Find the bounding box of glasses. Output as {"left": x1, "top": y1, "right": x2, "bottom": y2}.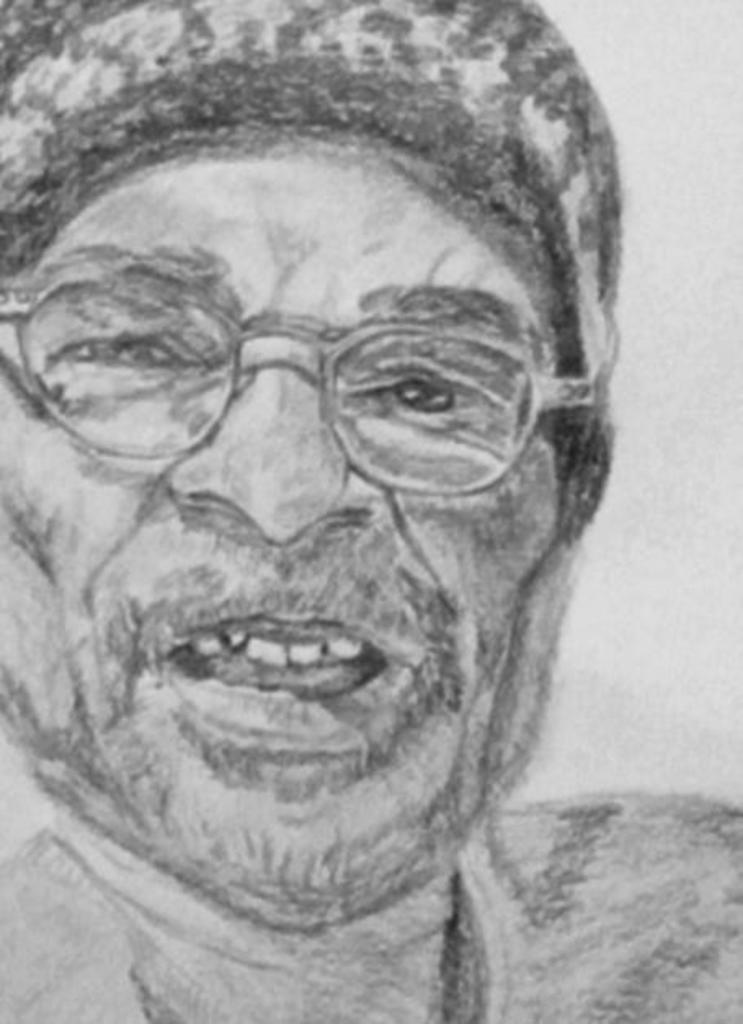
{"left": 33, "top": 245, "right": 598, "bottom": 485}.
